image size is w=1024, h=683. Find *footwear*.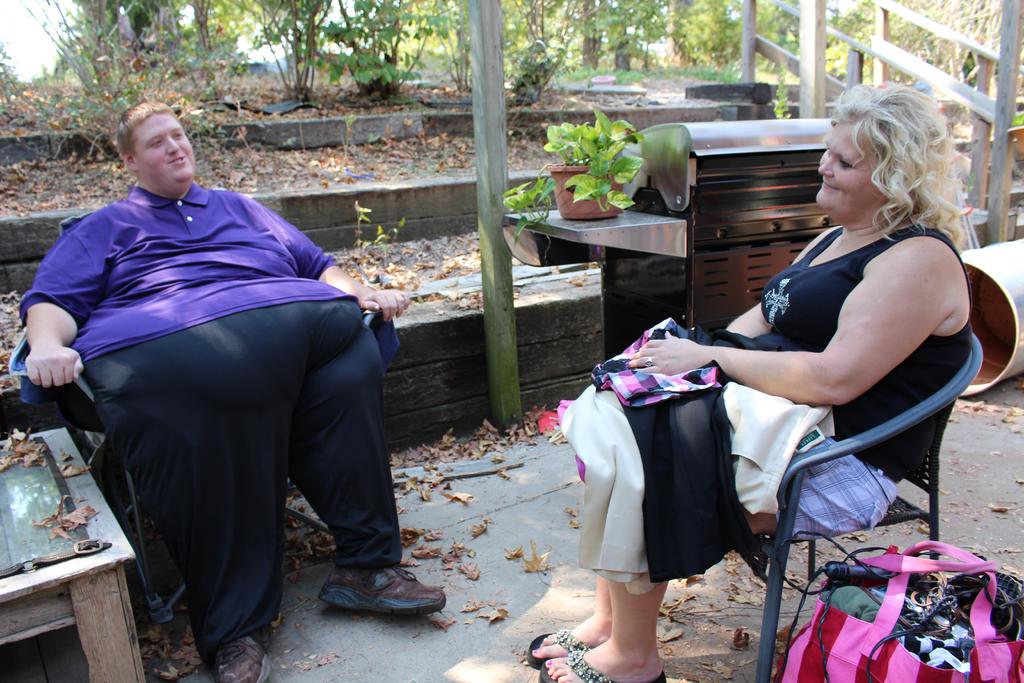
(left=206, top=631, right=275, bottom=682).
